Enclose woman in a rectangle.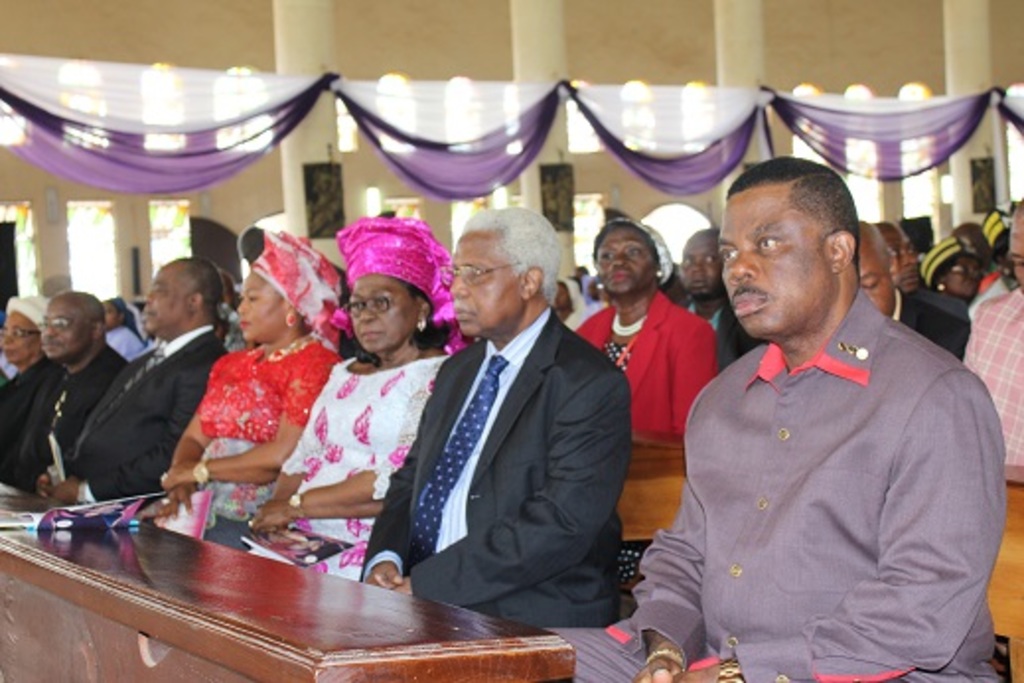
{"x1": 241, "y1": 215, "x2": 456, "y2": 590}.
